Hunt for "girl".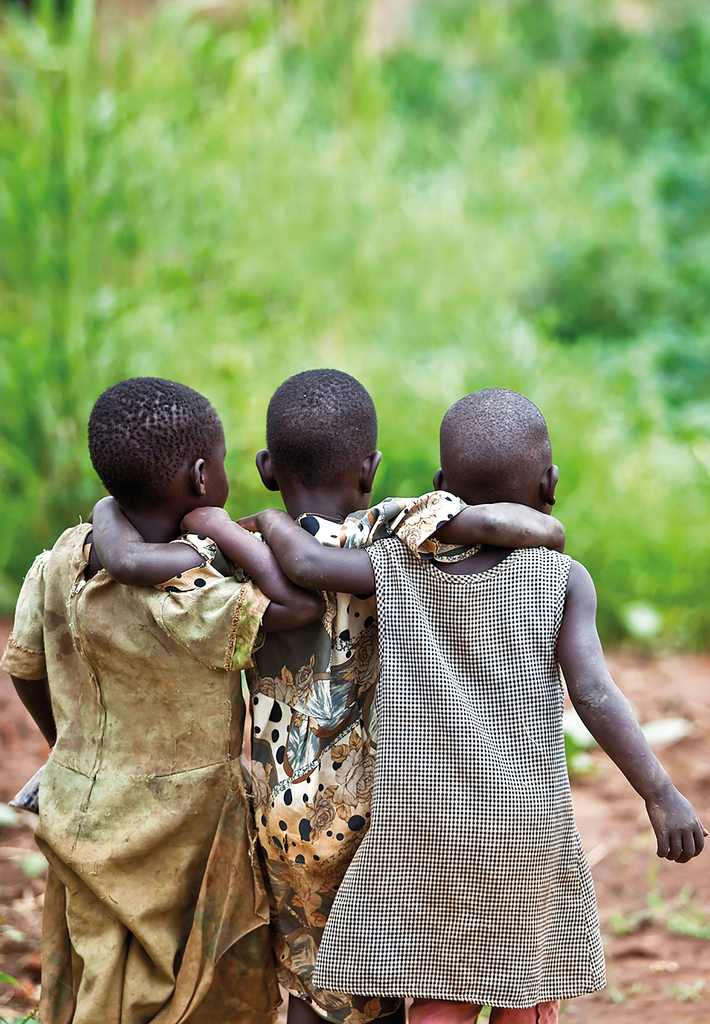
Hunted down at 0, 372, 333, 1023.
